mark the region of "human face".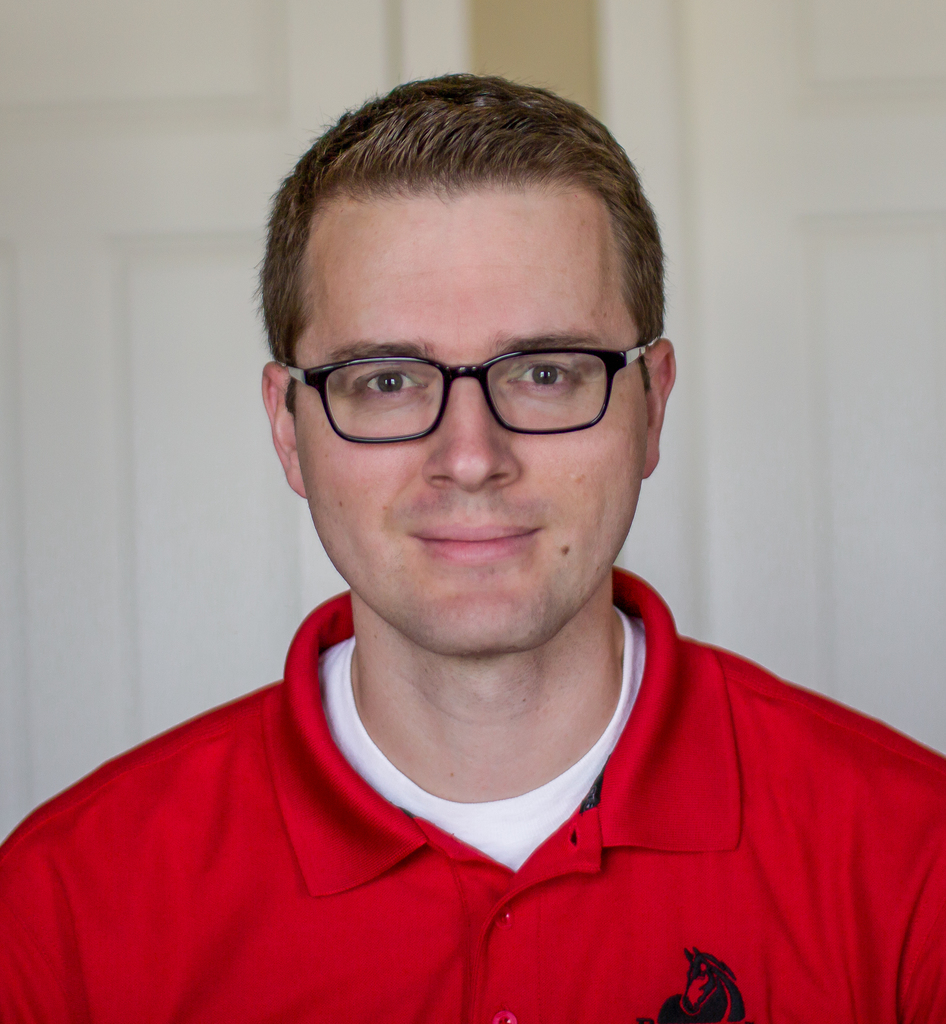
Region: <box>293,173,657,647</box>.
